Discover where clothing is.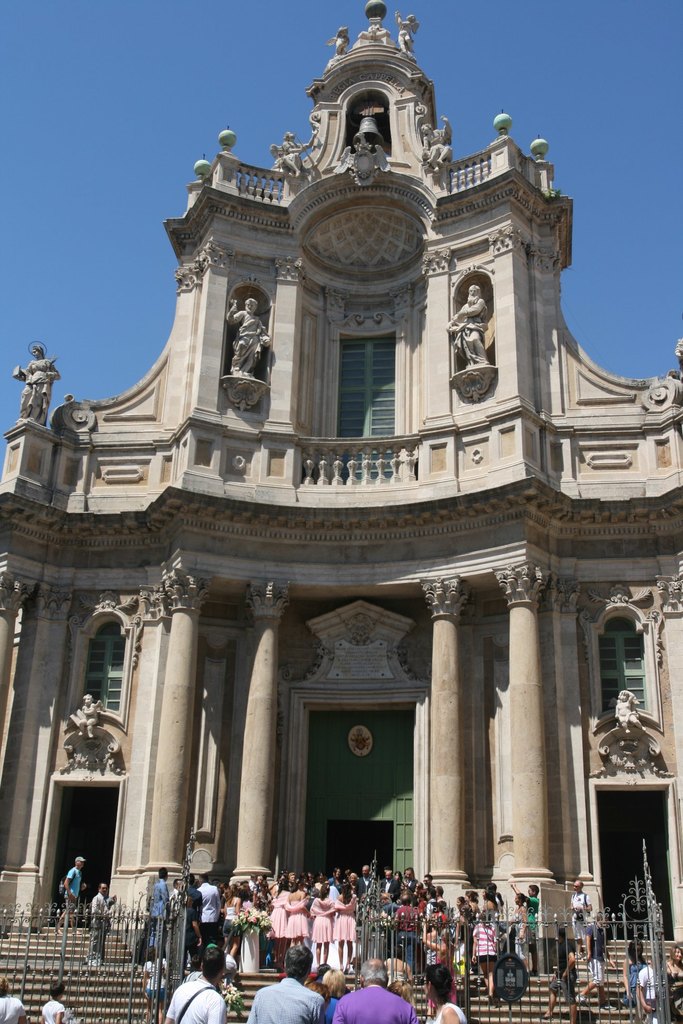
Discovered at detection(569, 888, 592, 947).
